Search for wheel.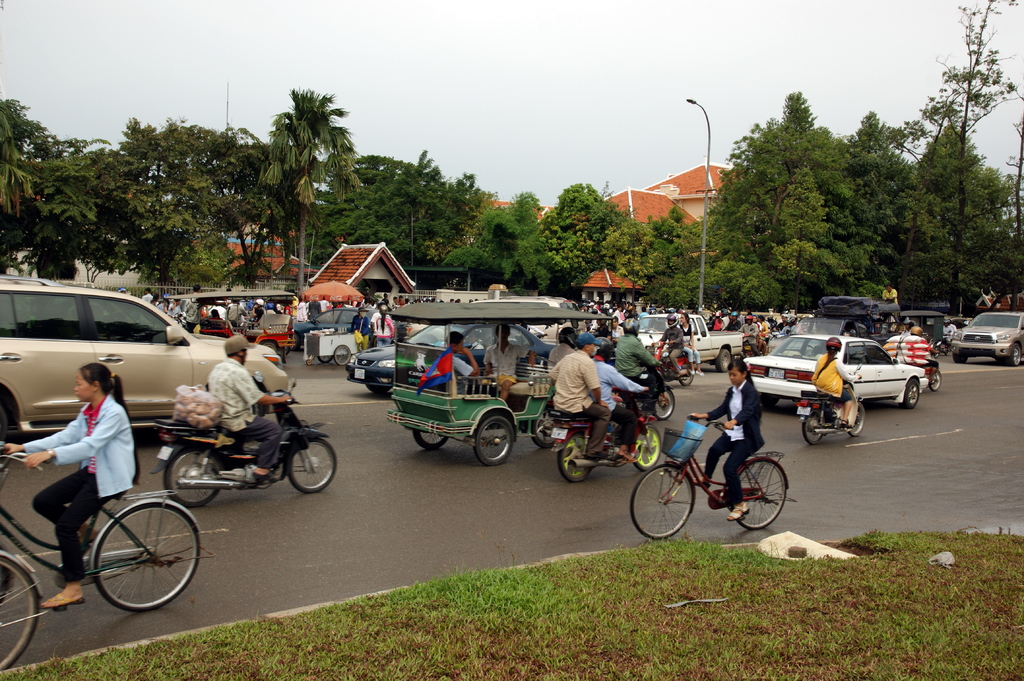
Found at rect(929, 368, 942, 393).
